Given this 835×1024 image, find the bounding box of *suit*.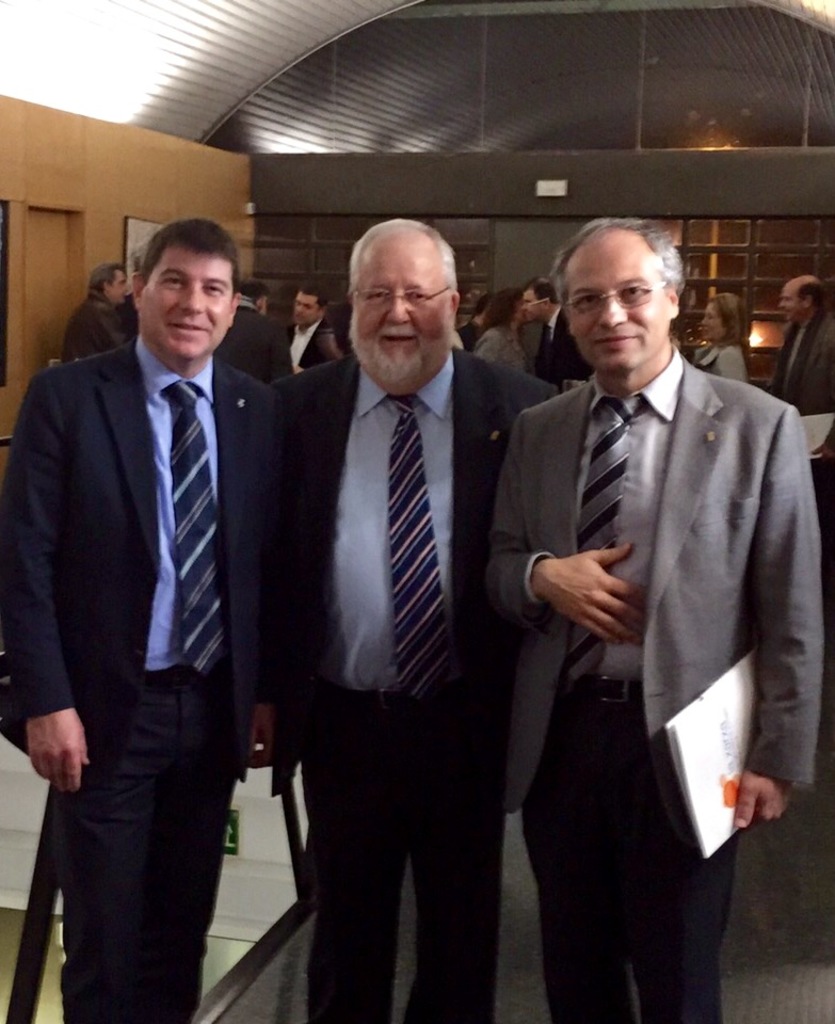
Rect(539, 309, 590, 395).
